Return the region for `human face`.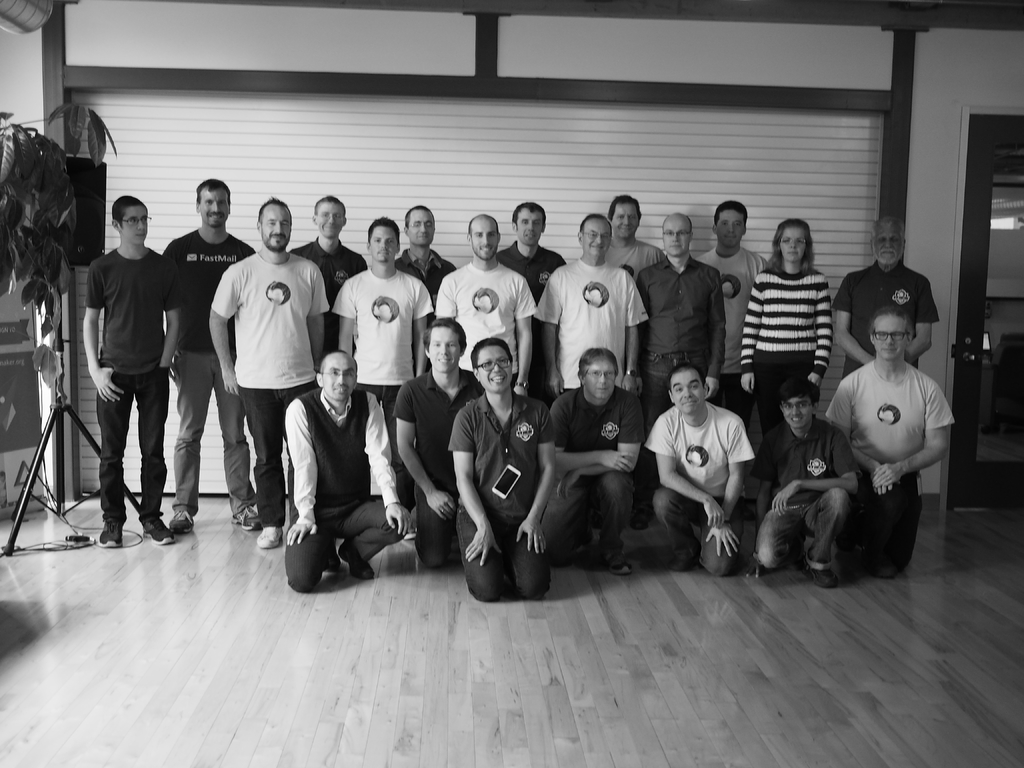
[left=407, top=210, right=435, bottom=246].
